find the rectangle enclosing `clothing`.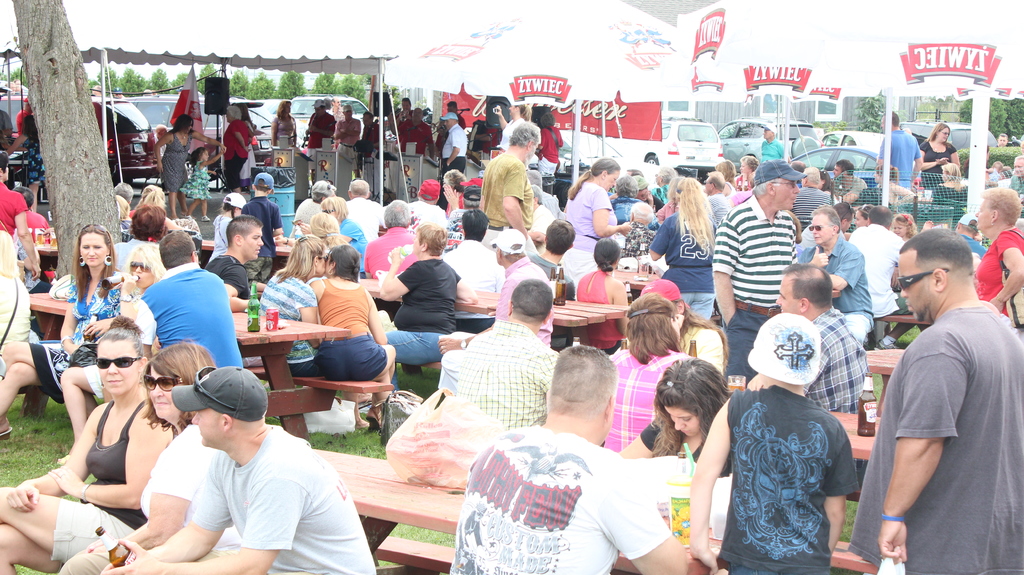
{"left": 703, "top": 193, "right": 803, "bottom": 383}.
